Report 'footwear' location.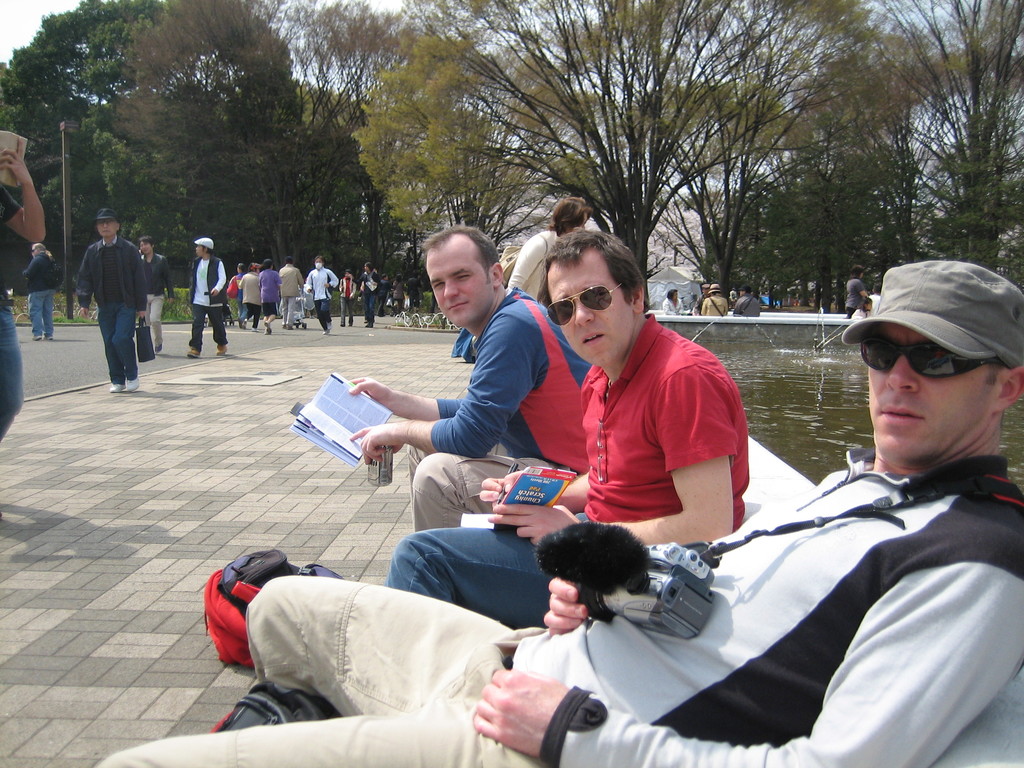
Report: box(253, 324, 257, 335).
